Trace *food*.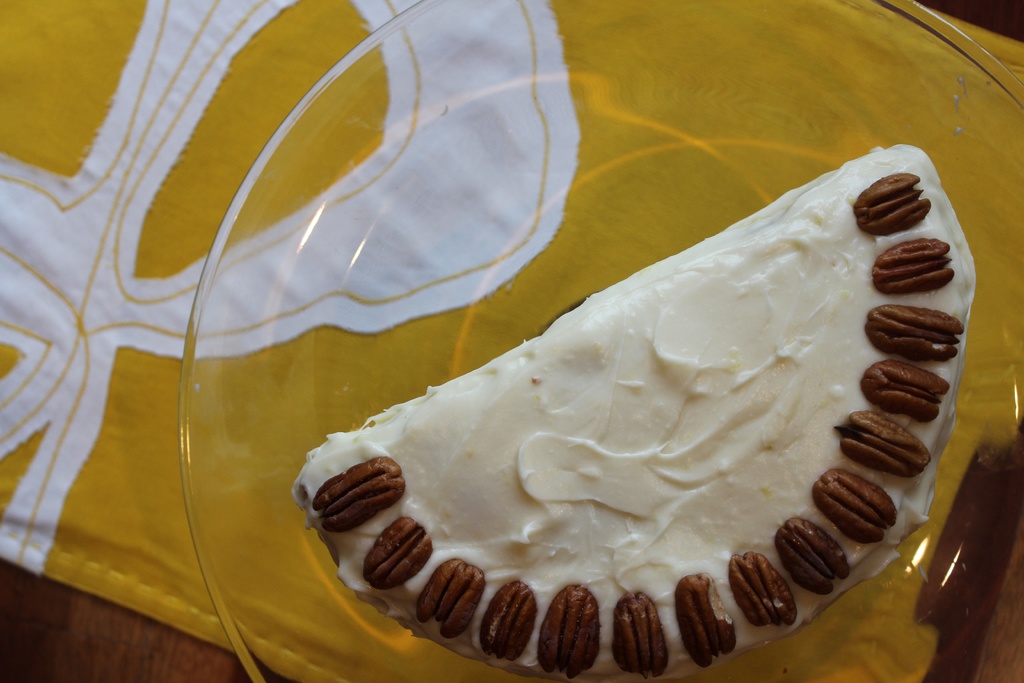
Traced to region(315, 451, 405, 537).
